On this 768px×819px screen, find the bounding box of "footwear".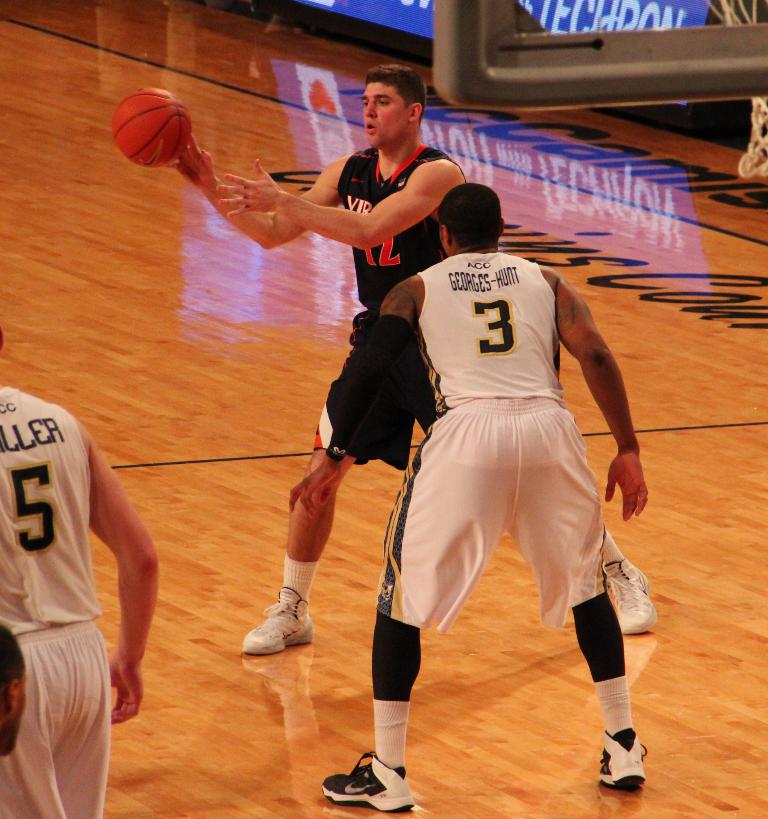
Bounding box: x1=595, y1=725, x2=648, y2=792.
